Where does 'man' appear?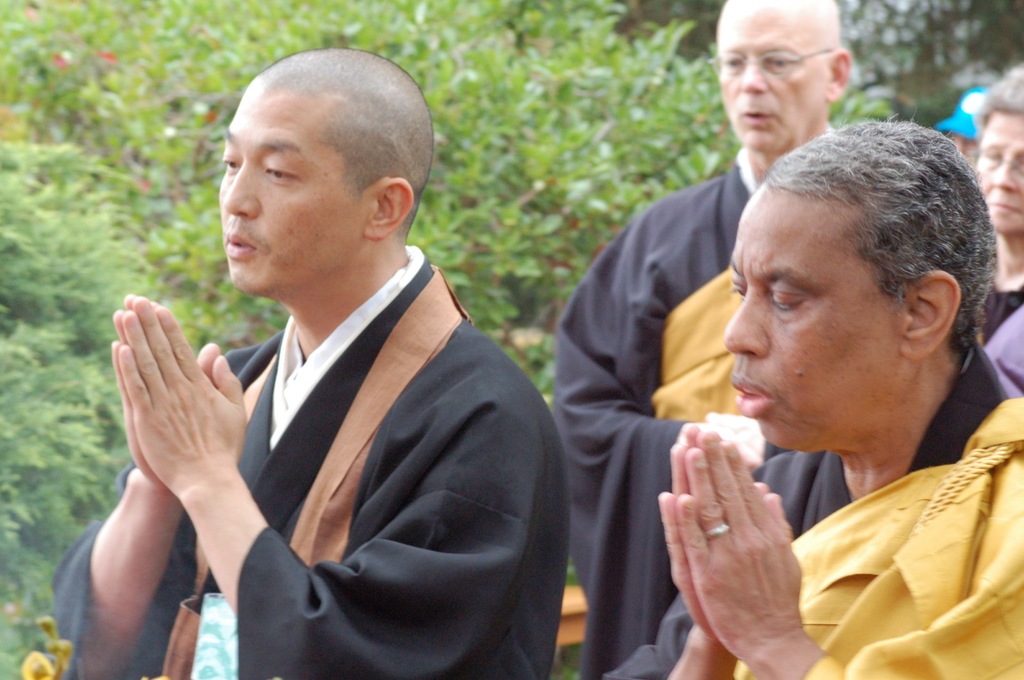
Appears at Rect(541, 0, 866, 679).
